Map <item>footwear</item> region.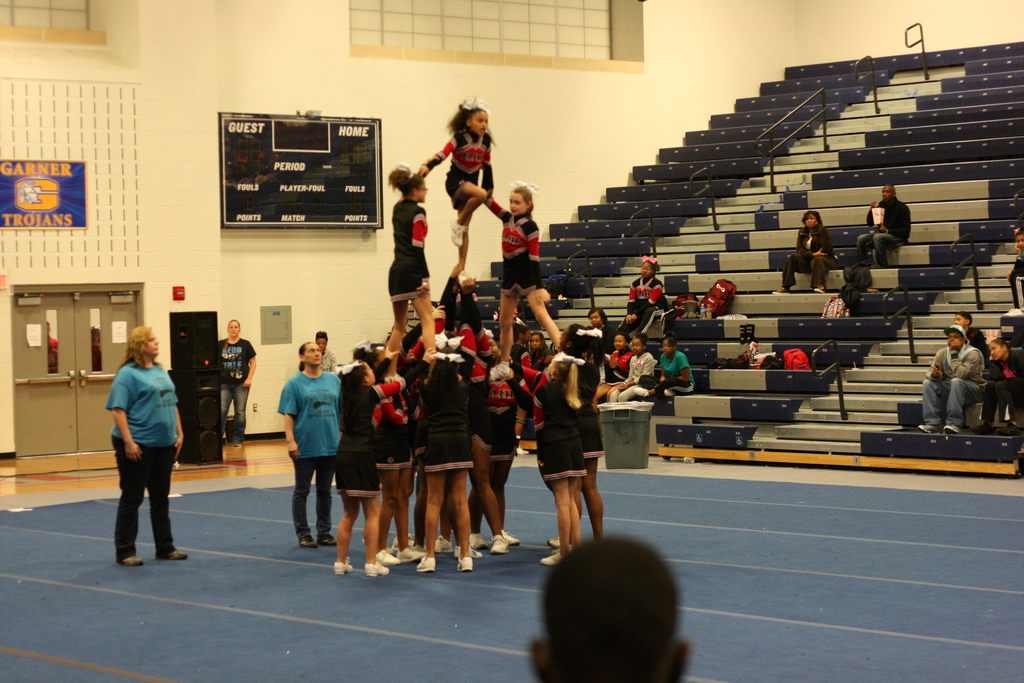
Mapped to 550, 532, 567, 550.
